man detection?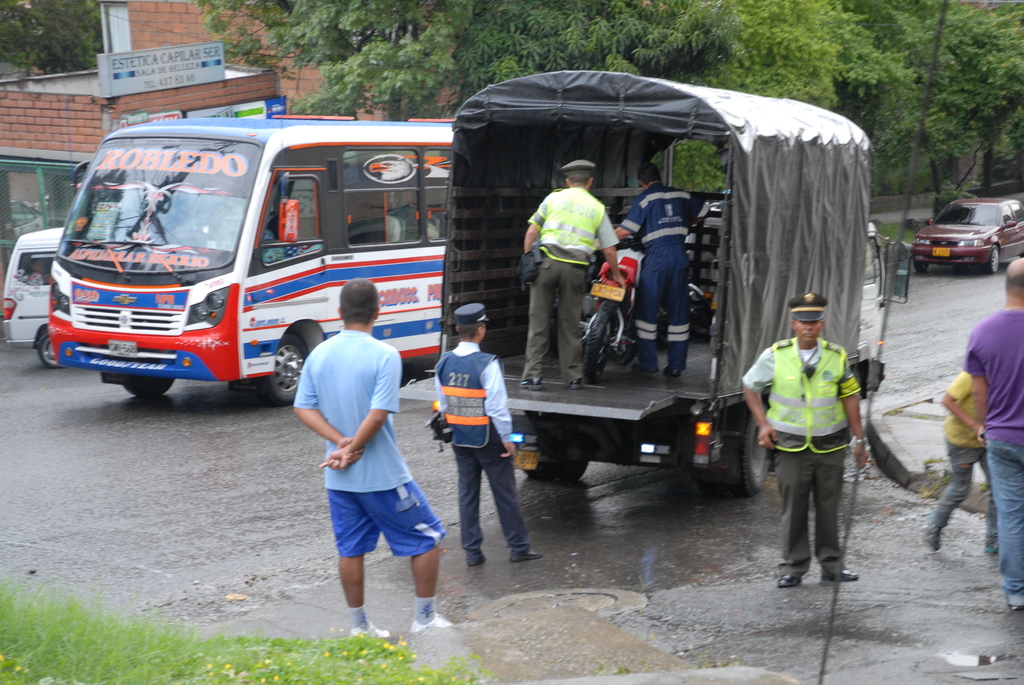
<region>436, 304, 543, 564</region>
